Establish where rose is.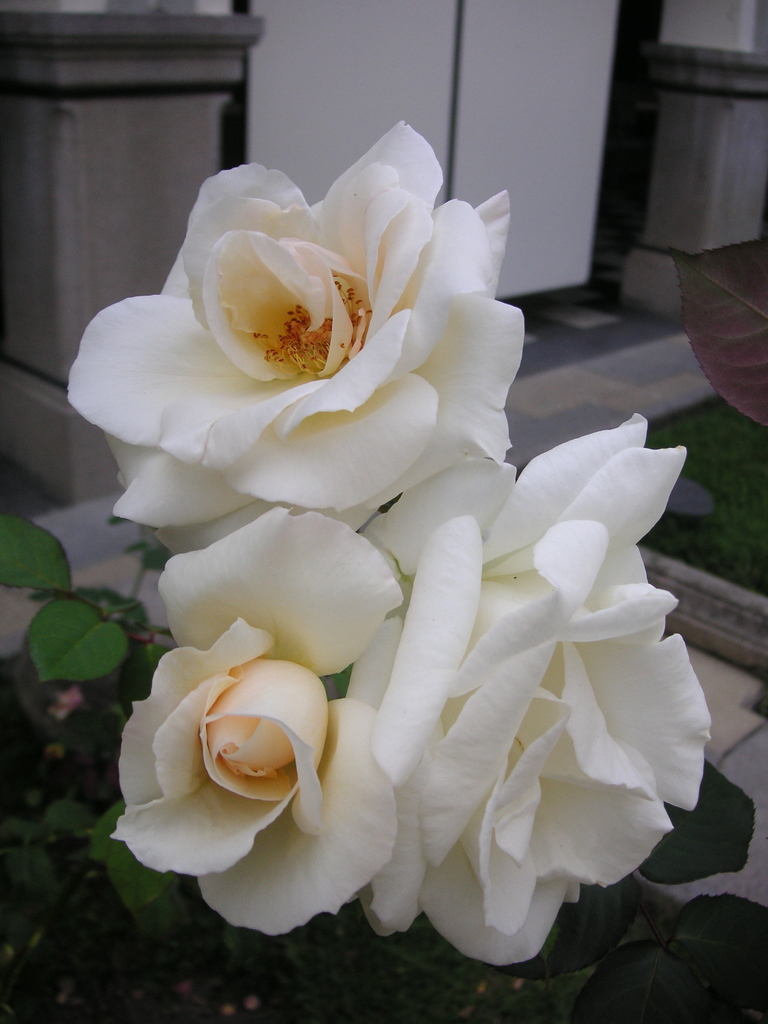
Established at Rect(67, 120, 518, 561).
